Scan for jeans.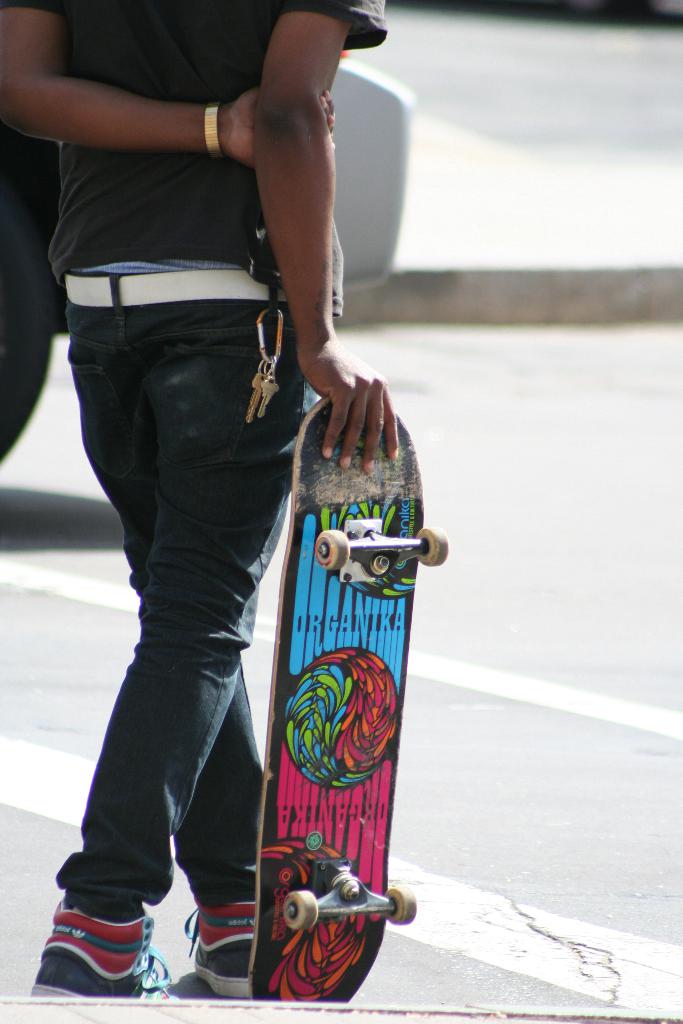
Scan result: crop(60, 259, 313, 1023).
